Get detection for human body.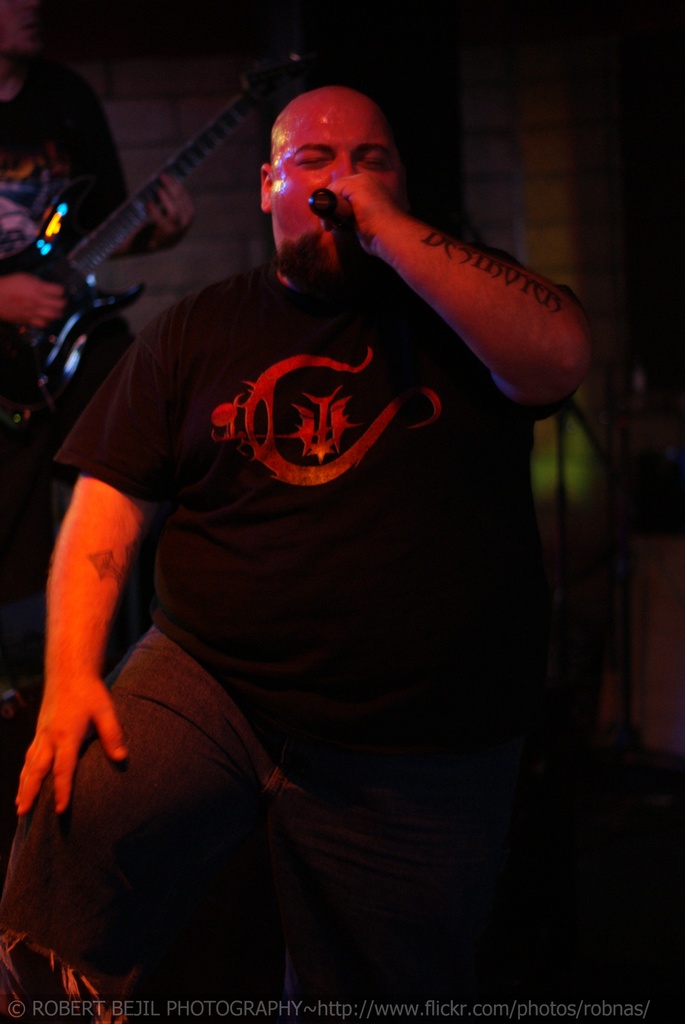
Detection: 53/86/576/964.
